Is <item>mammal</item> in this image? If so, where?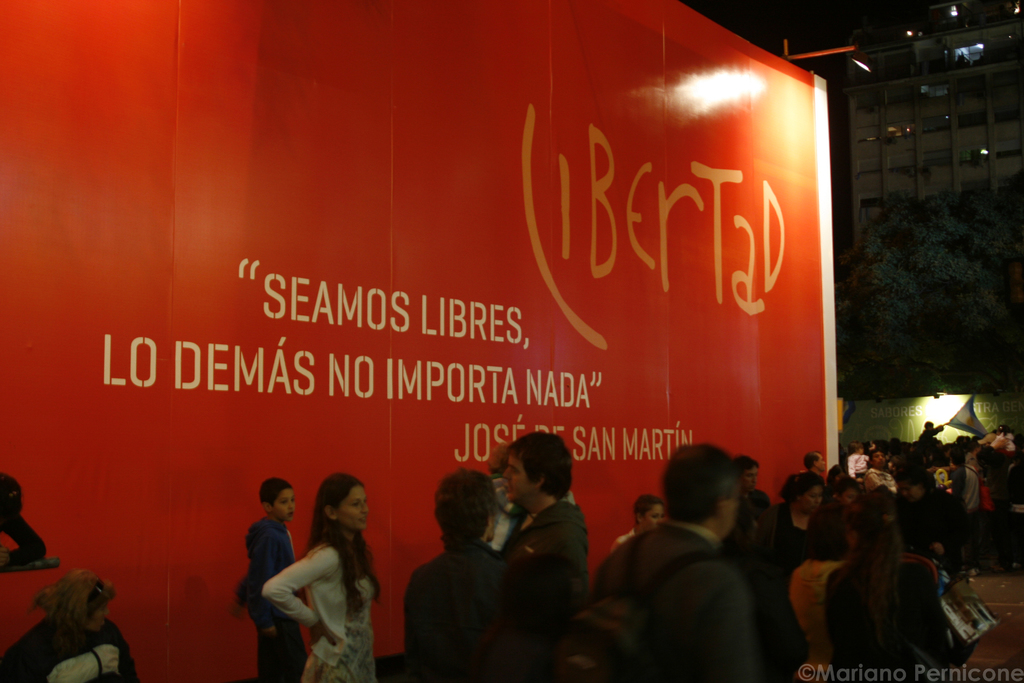
Yes, at select_region(484, 424, 573, 559).
